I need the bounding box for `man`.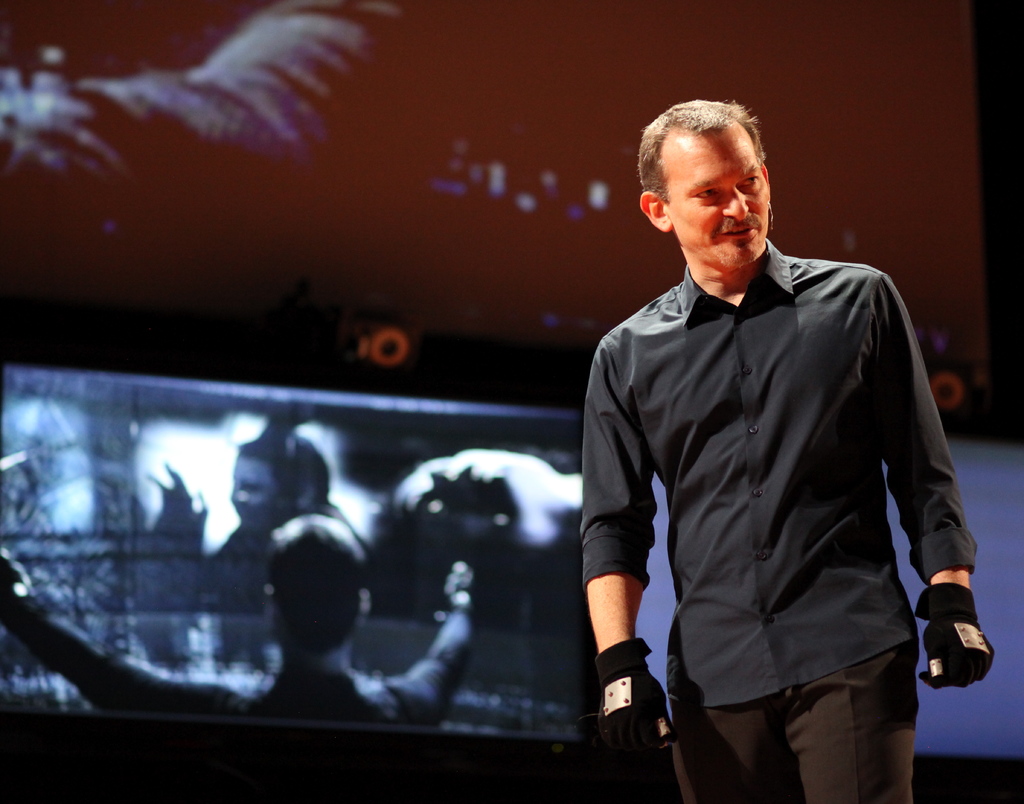
Here it is: [x1=584, y1=97, x2=999, y2=803].
